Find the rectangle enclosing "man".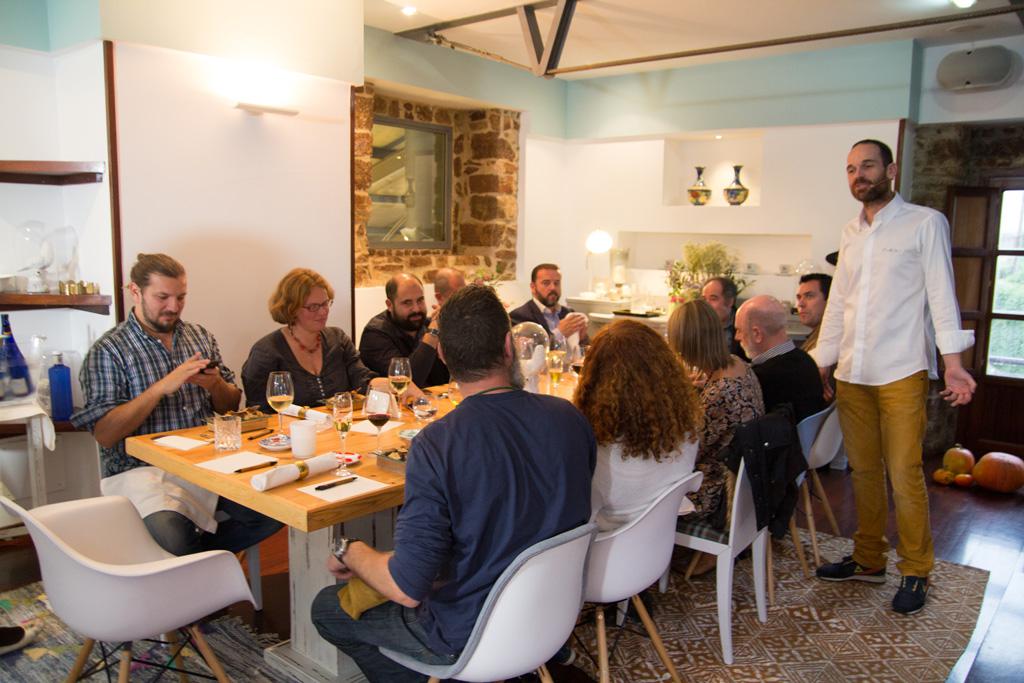
detection(507, 258, 593, 360).
